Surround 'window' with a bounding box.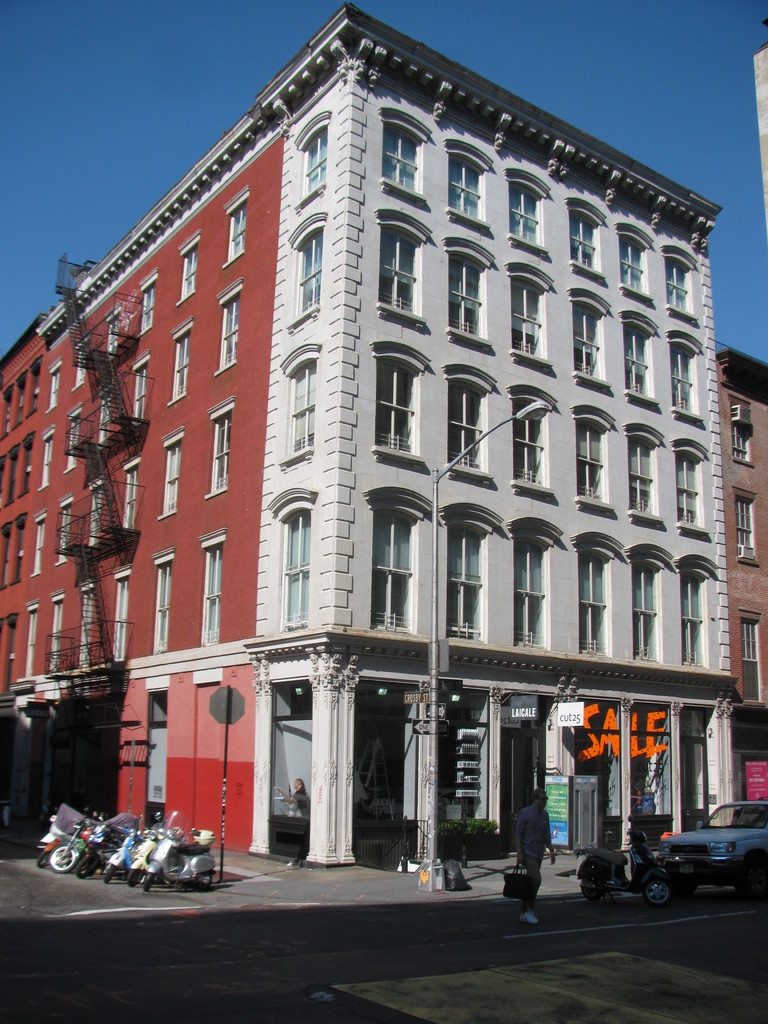
[377, 111, 431, 207].
